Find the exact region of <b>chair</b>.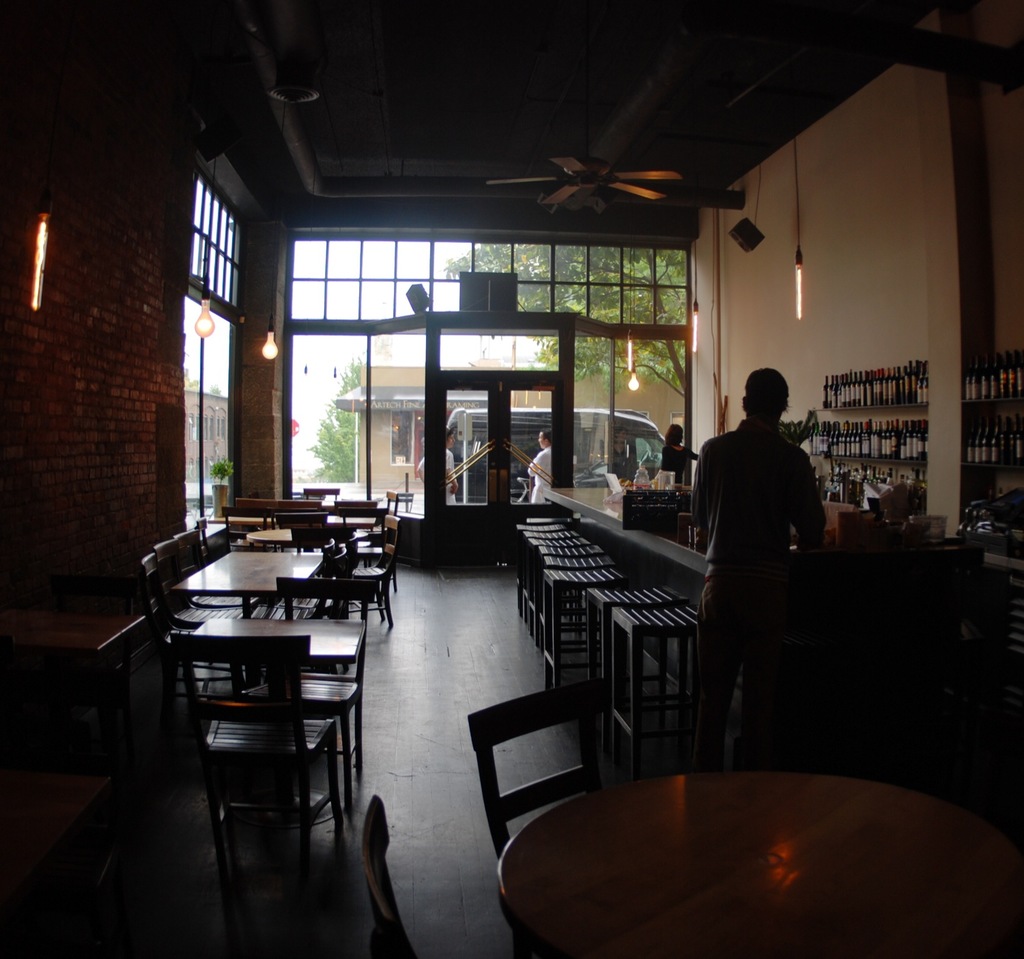
Exact region: bbox(221, 498, 271, 541).
